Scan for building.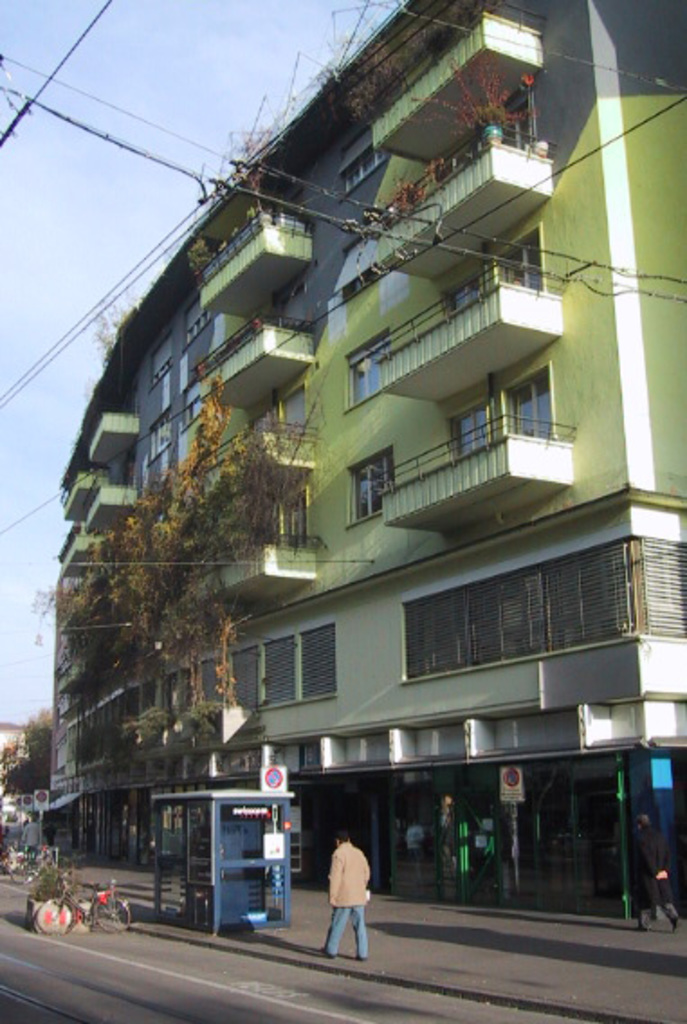
Scan result: crop(41, 0, 685, 939).
